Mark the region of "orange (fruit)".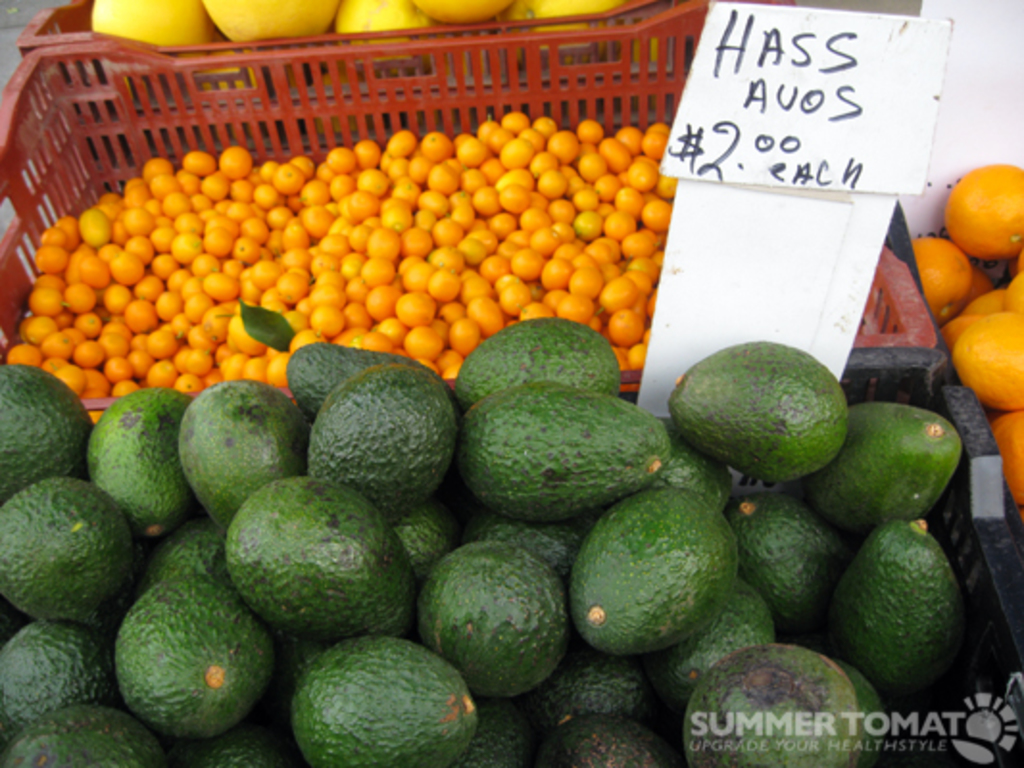
Region: bbox=[75, 246, 100, 276].
